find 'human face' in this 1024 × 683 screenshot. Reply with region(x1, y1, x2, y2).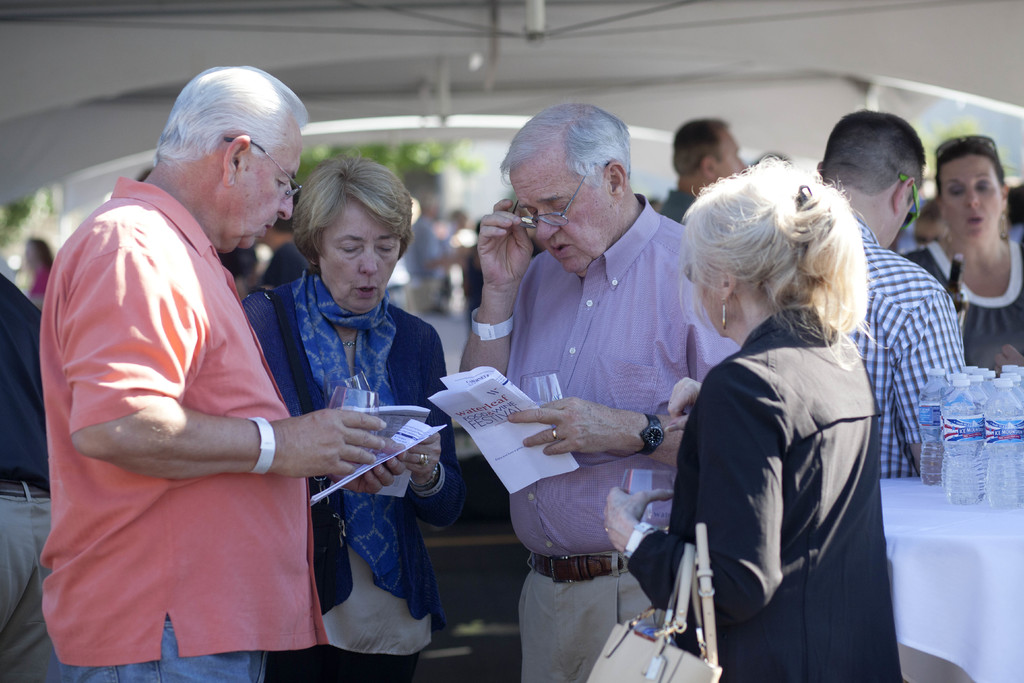
region(240, 129, 298, 254).
